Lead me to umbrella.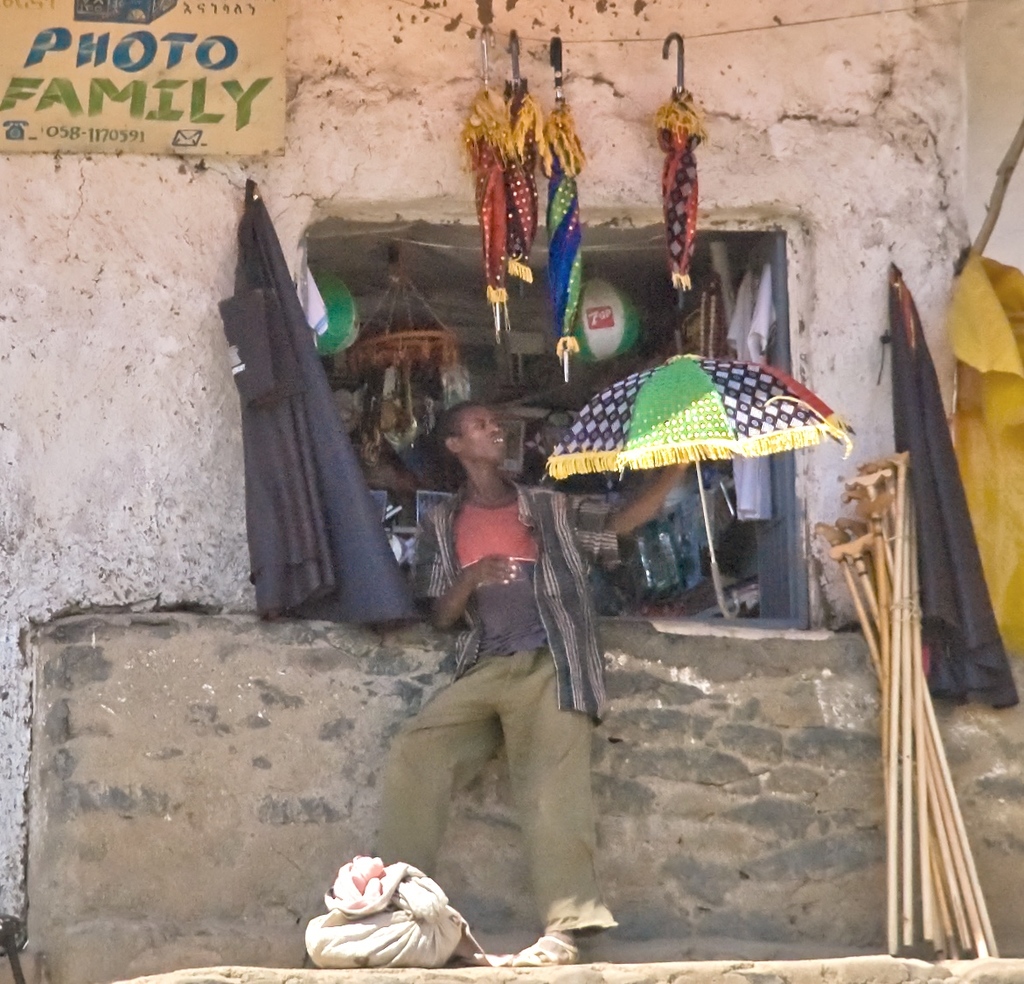
Lead to [left=541, top=329, right=853, bottom=621].
